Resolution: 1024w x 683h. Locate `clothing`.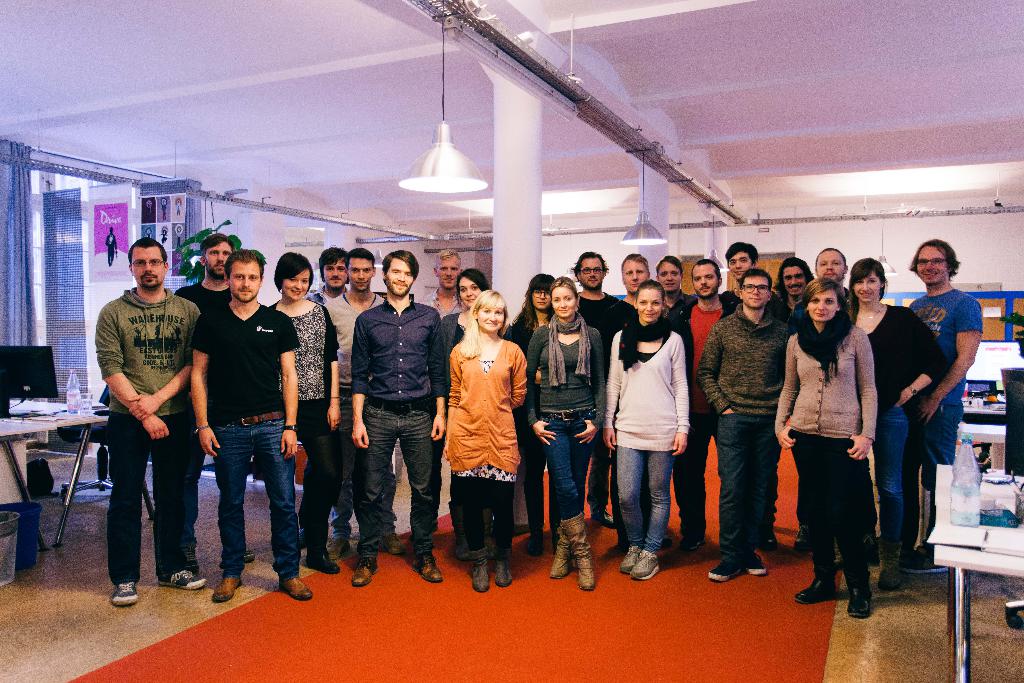
675, 293, 737, 561.
